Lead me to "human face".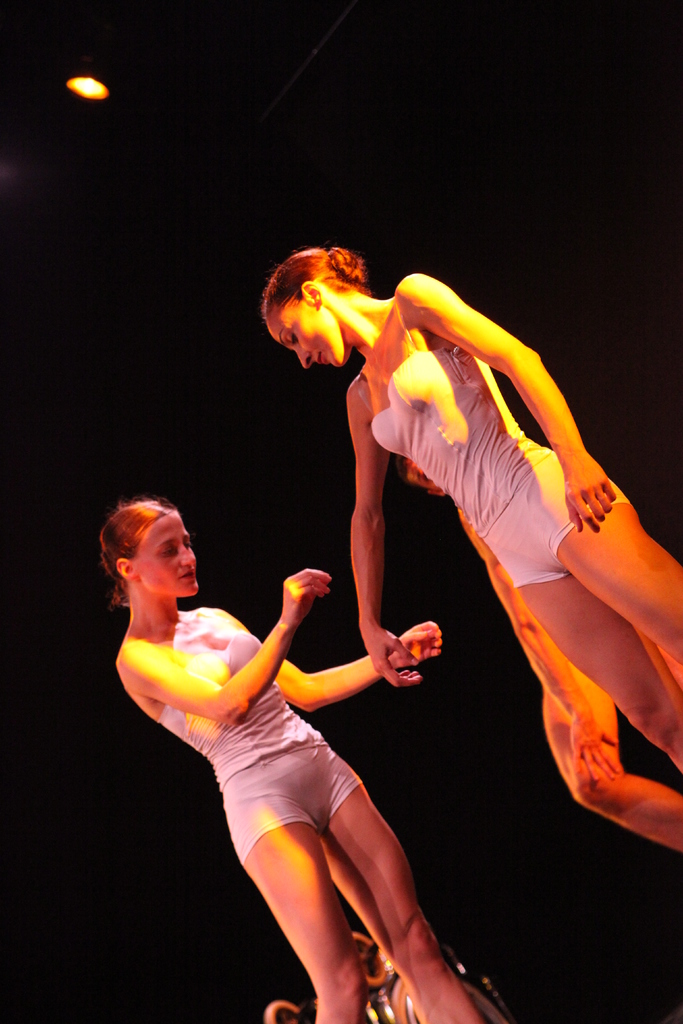
Lead to crop(135, 515, 196, 594).
